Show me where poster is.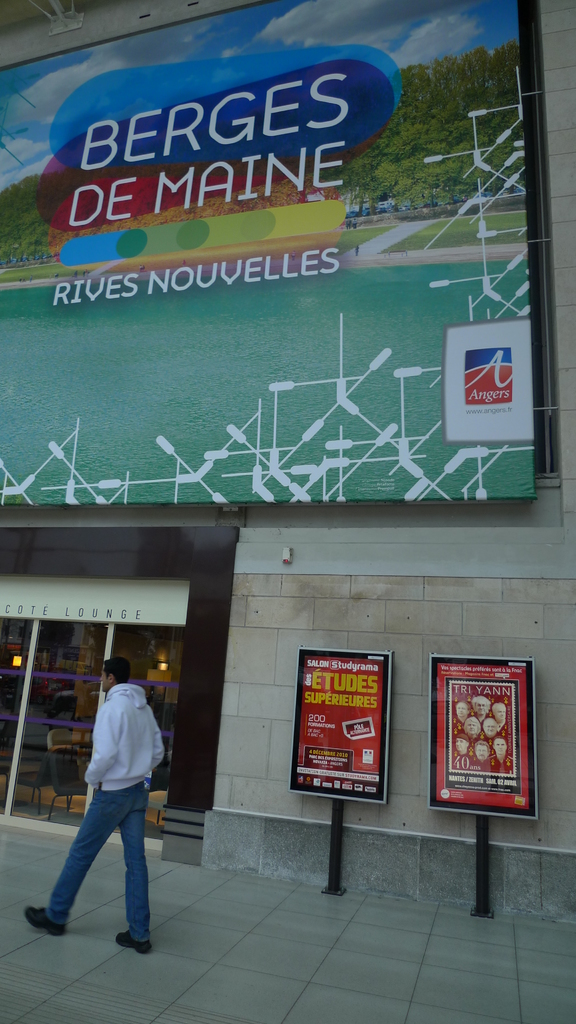
poster is at BBox(434, 653, 543, 817).
